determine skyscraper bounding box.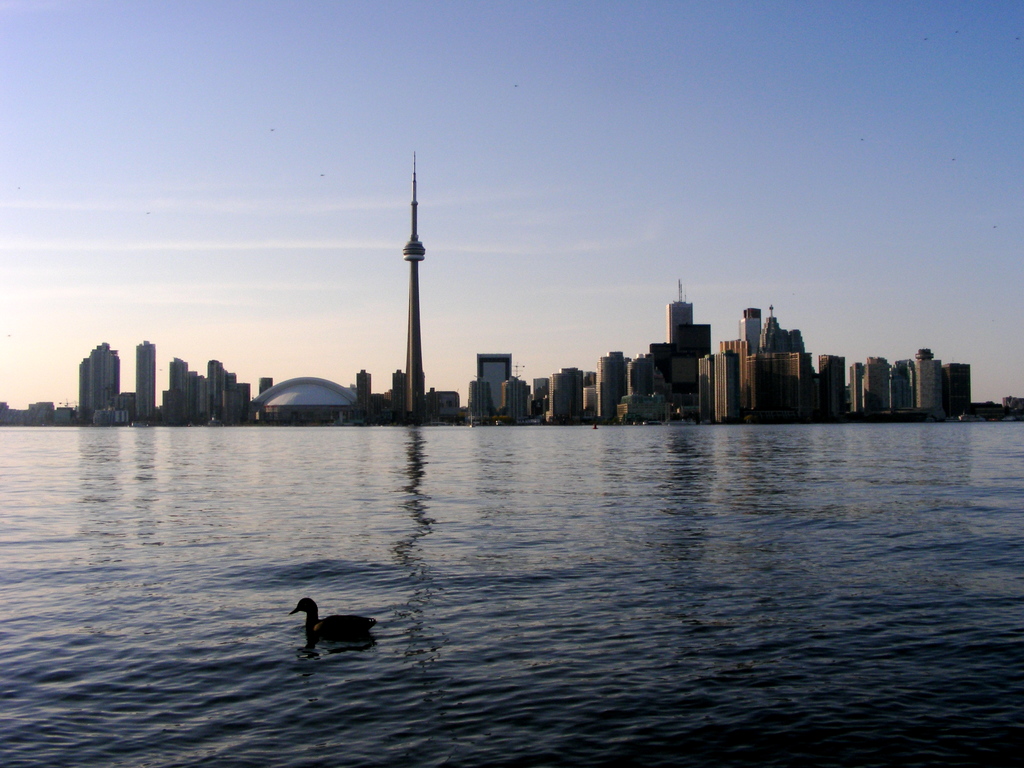
Determined: (591,343,630,424).
